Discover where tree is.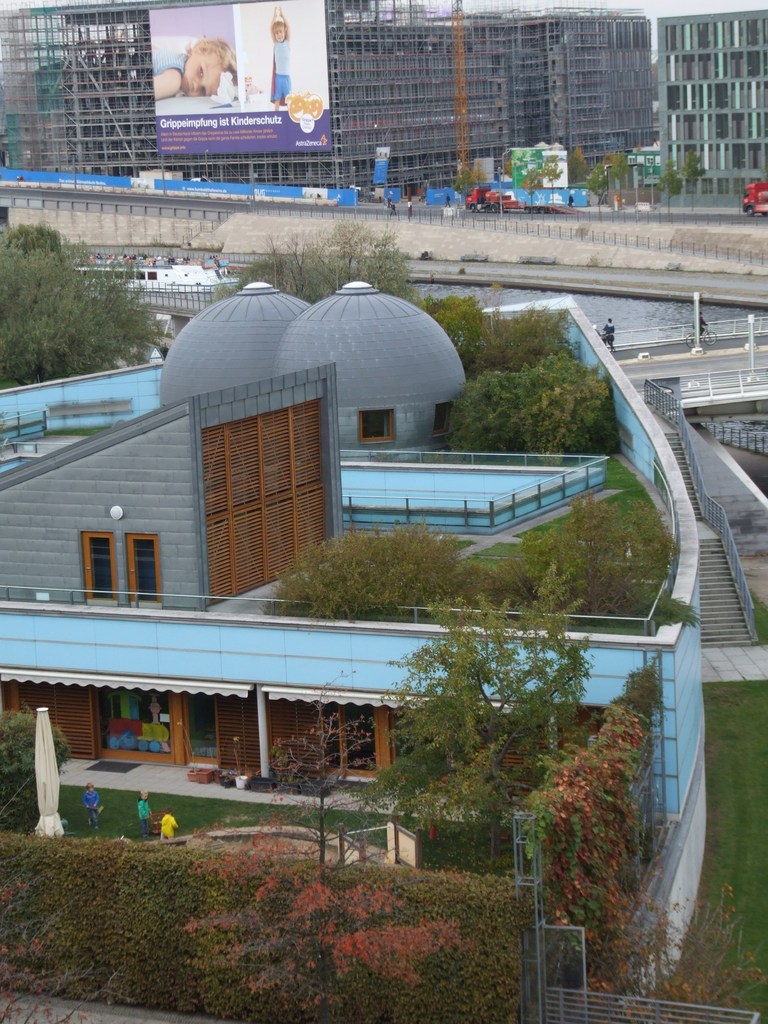
Discovered at detection(660, 156, 690, 223).
